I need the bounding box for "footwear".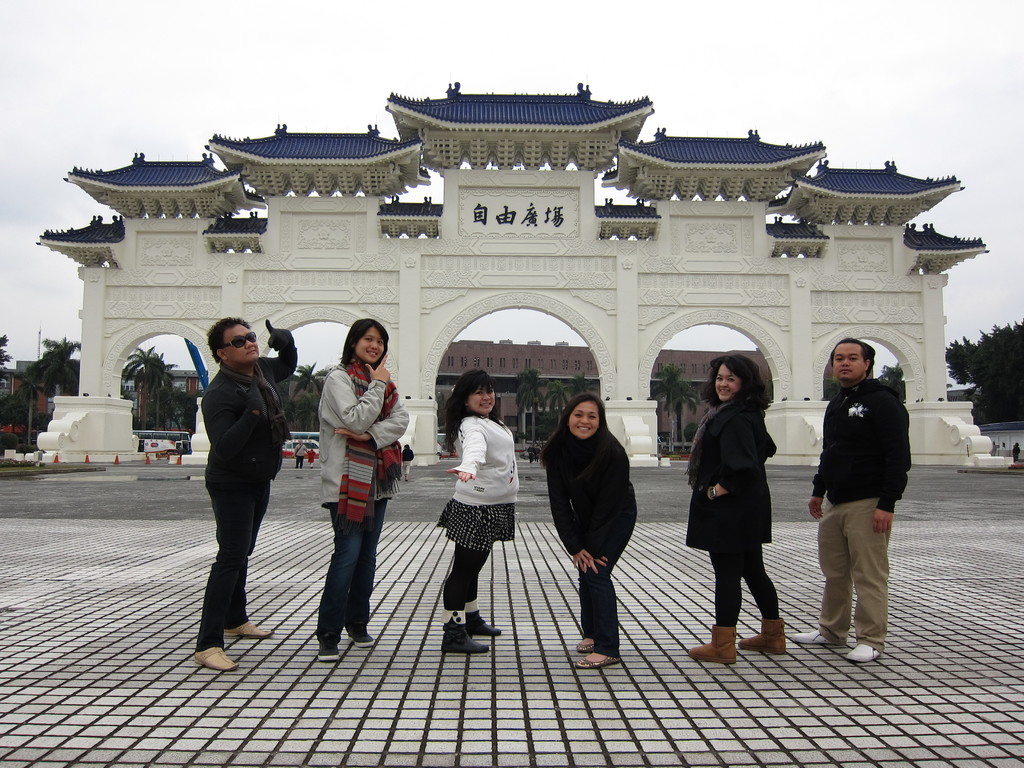
Here it is: bbox=[351, 627, 378, 648].
